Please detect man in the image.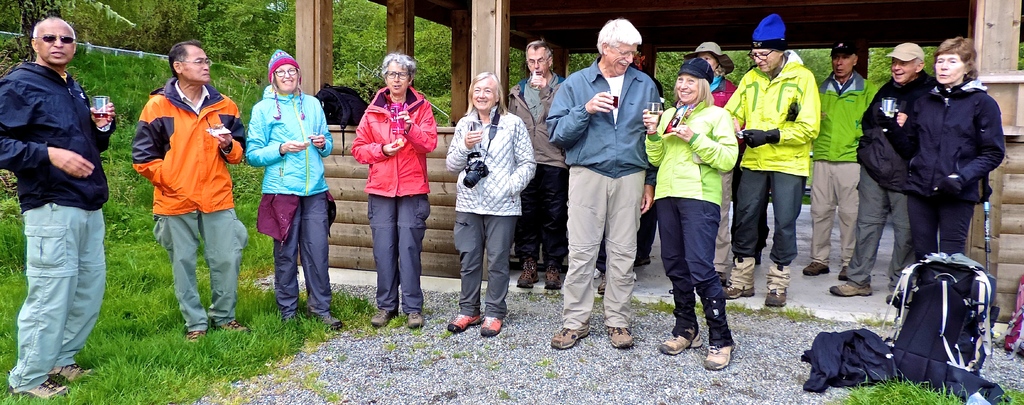
<box>509,37,569,290</box>.
